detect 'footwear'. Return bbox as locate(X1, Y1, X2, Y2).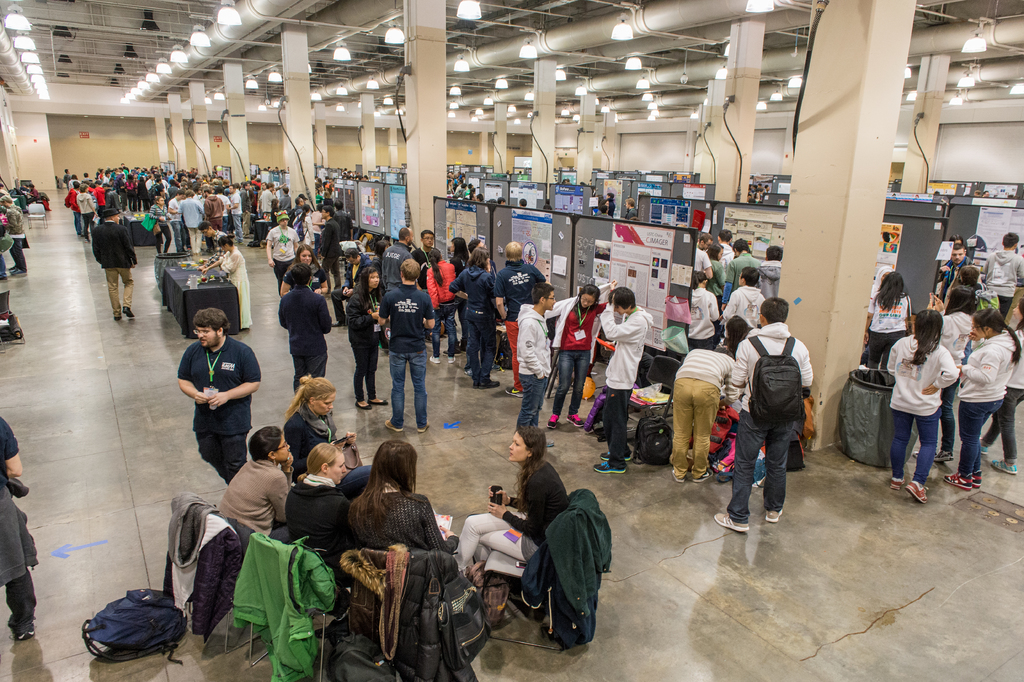
locate(970, 473, 982, 488).
